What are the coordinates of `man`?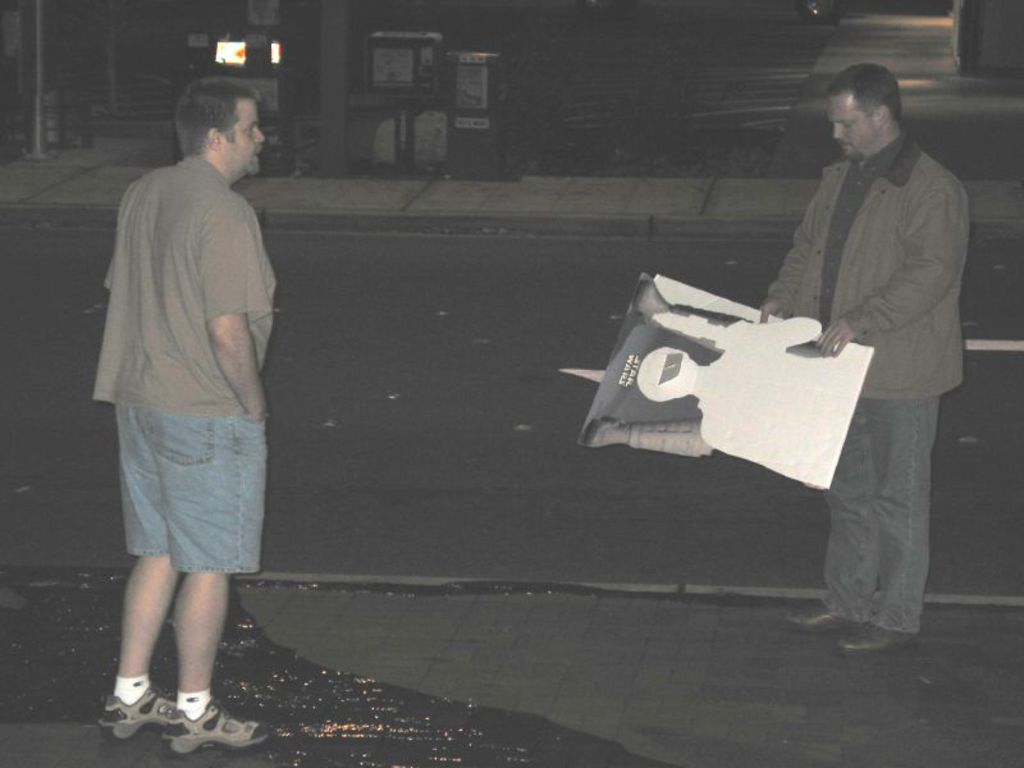
{"x1": 750, "y1": 55, "x2": 973, "y2": 622}.
